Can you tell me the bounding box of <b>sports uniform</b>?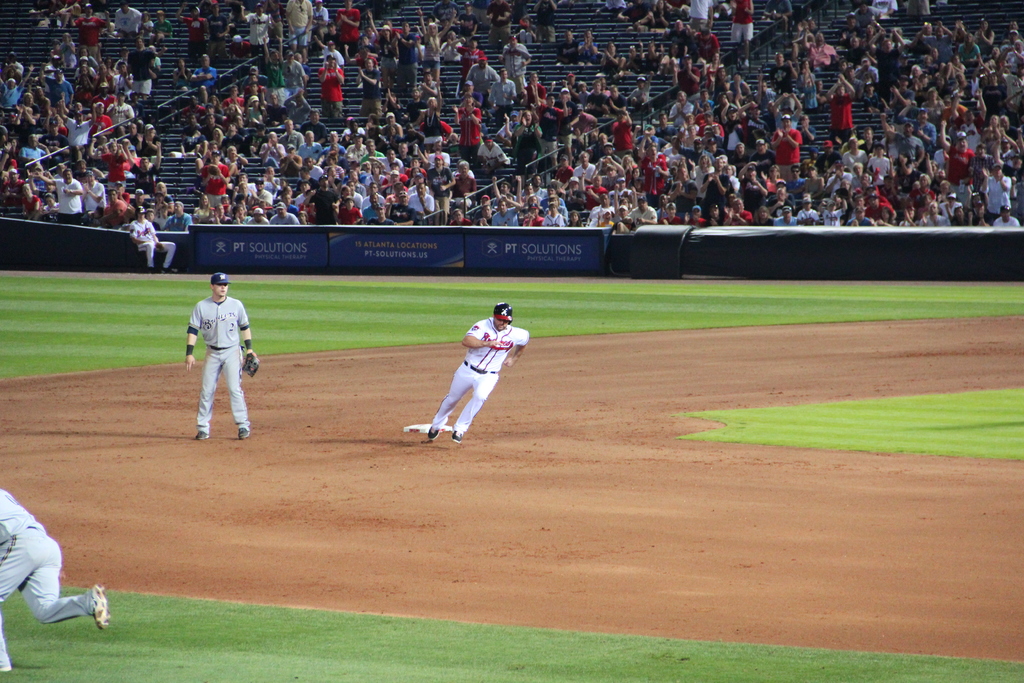
x1=735, y1=202, x2=754, y2=229.
